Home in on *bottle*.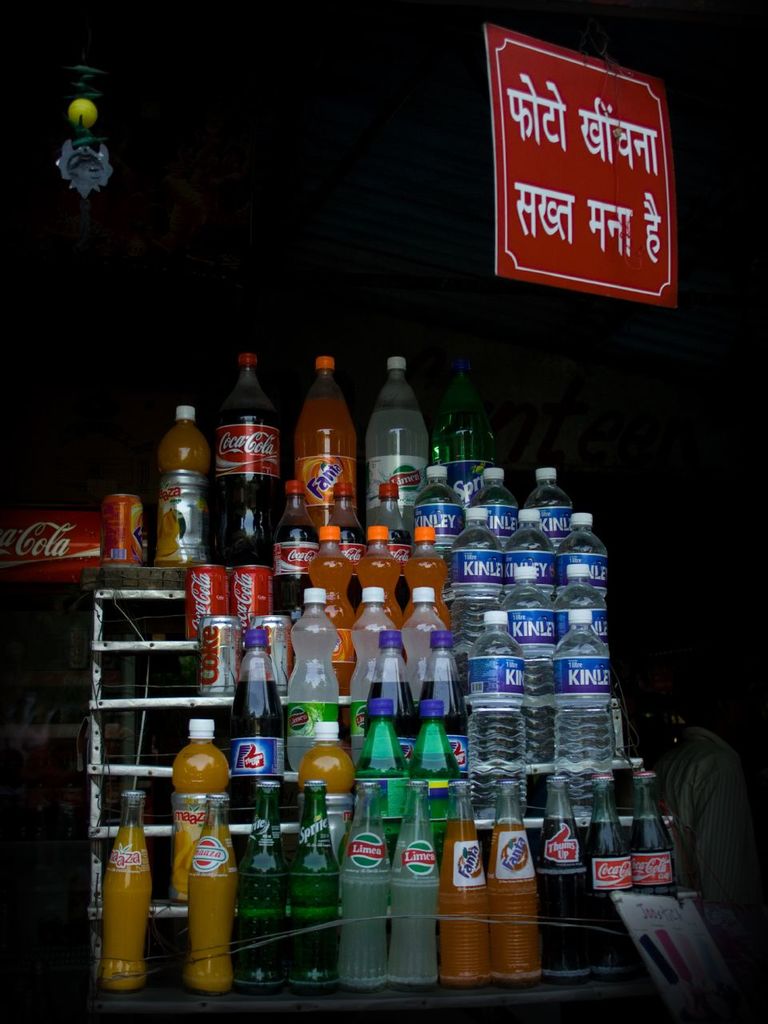
Homed in at detection(602, 766, 637, 938).
